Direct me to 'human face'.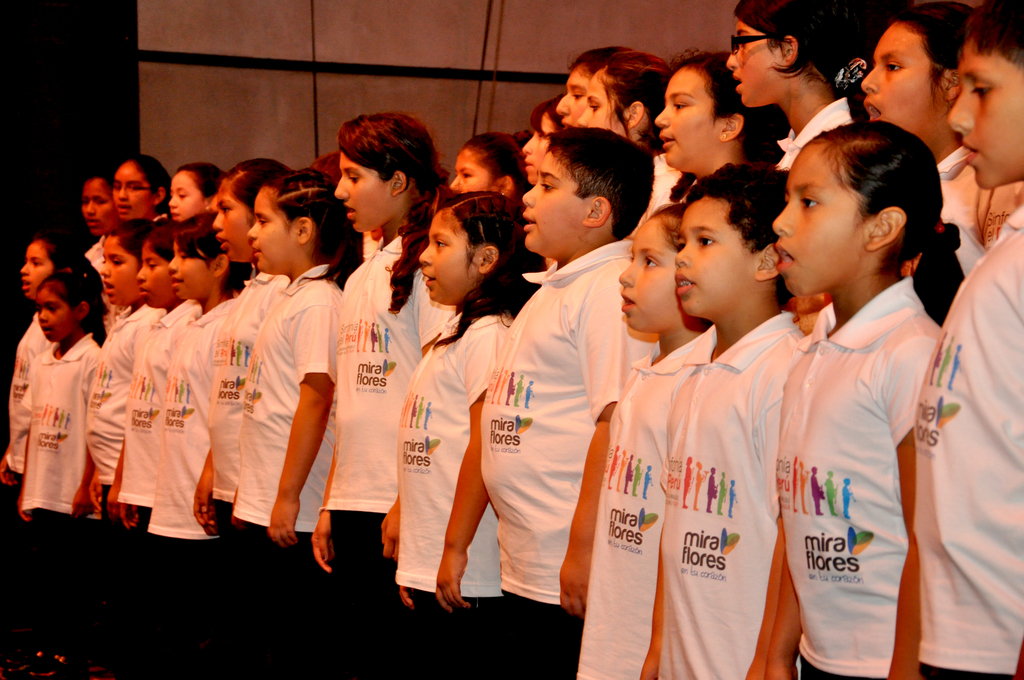
Direction: box(771, 143, 865, 295).
